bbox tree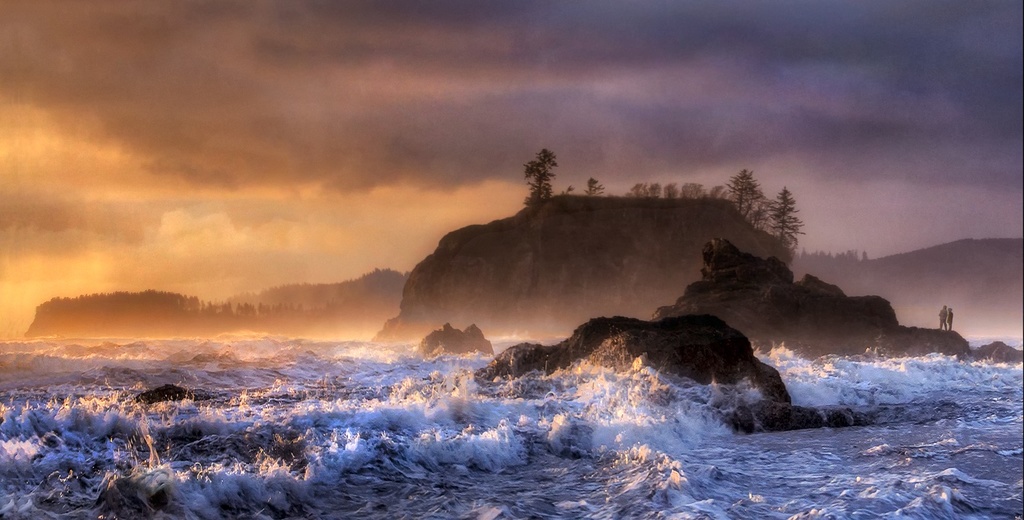
bbox(766, 176, 802, 246)
